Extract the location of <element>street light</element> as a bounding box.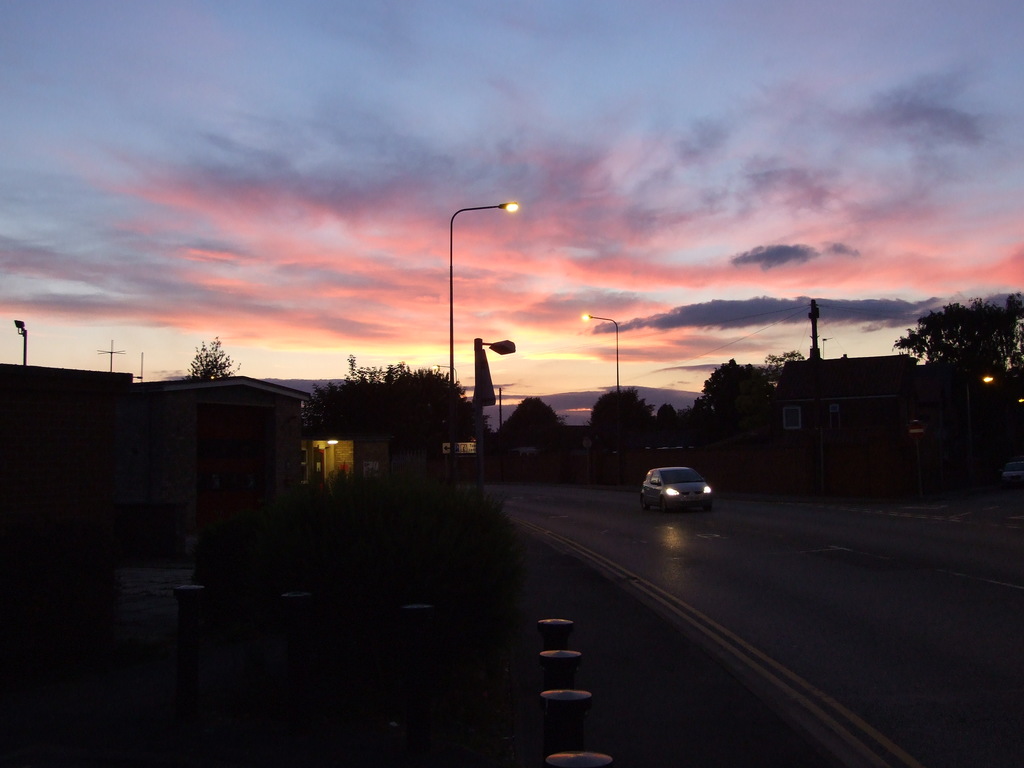
<bbox>10, 315, 31, 365</bbox>.
